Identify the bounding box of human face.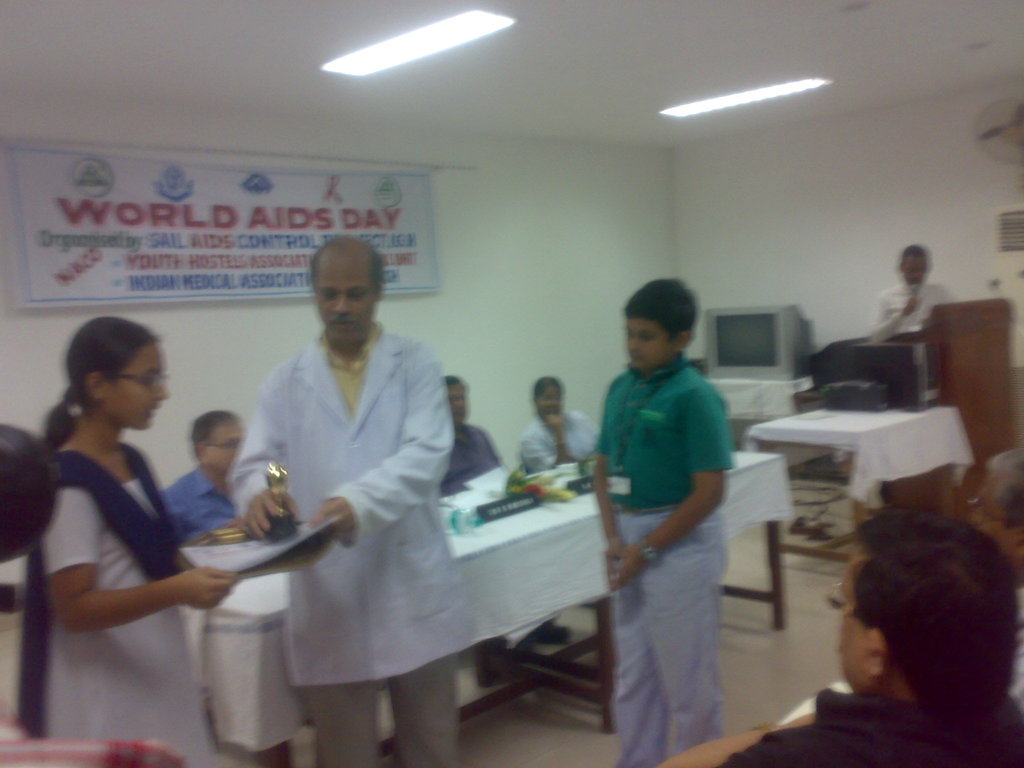
crop(104, 346, 173, 435).
